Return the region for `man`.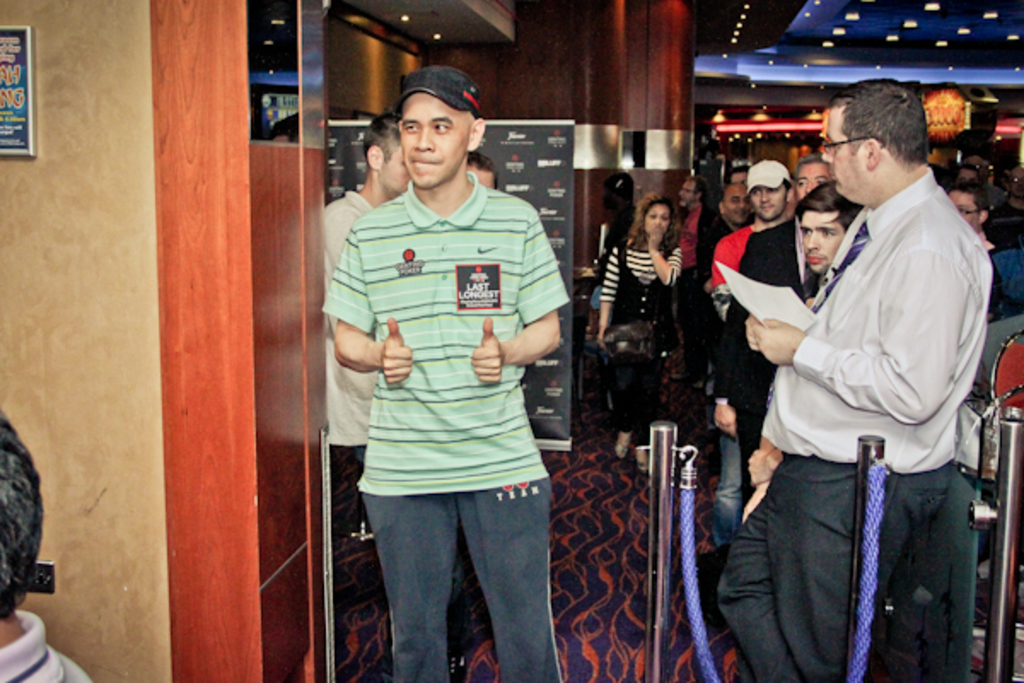
box=[0, 417, 92, 681].
